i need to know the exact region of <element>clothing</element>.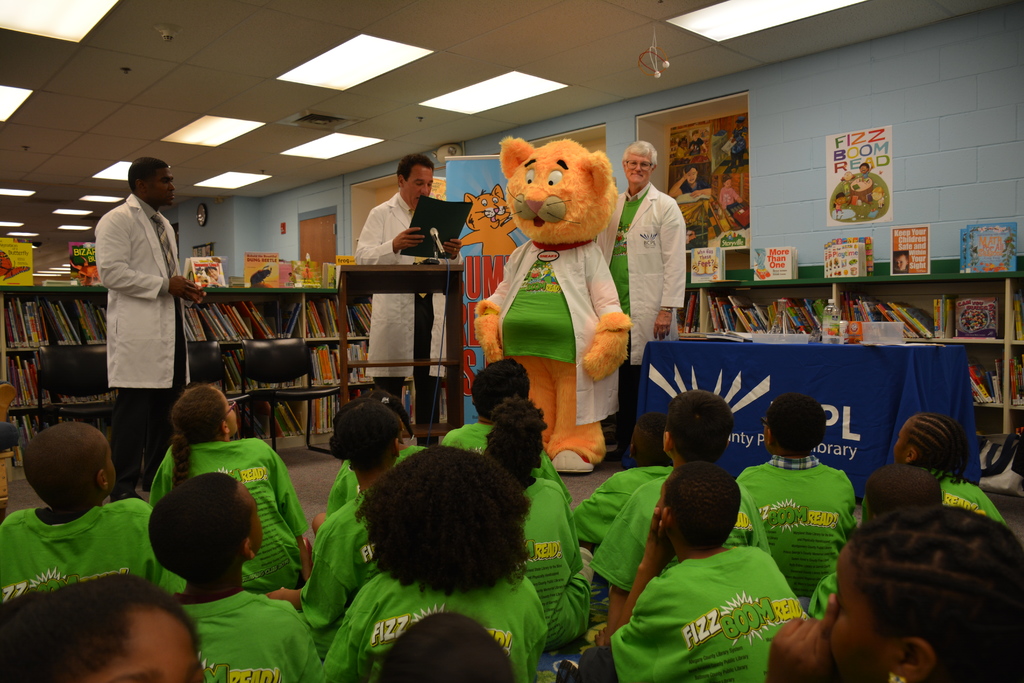
Region: <box>689,138,703,154</box>.
